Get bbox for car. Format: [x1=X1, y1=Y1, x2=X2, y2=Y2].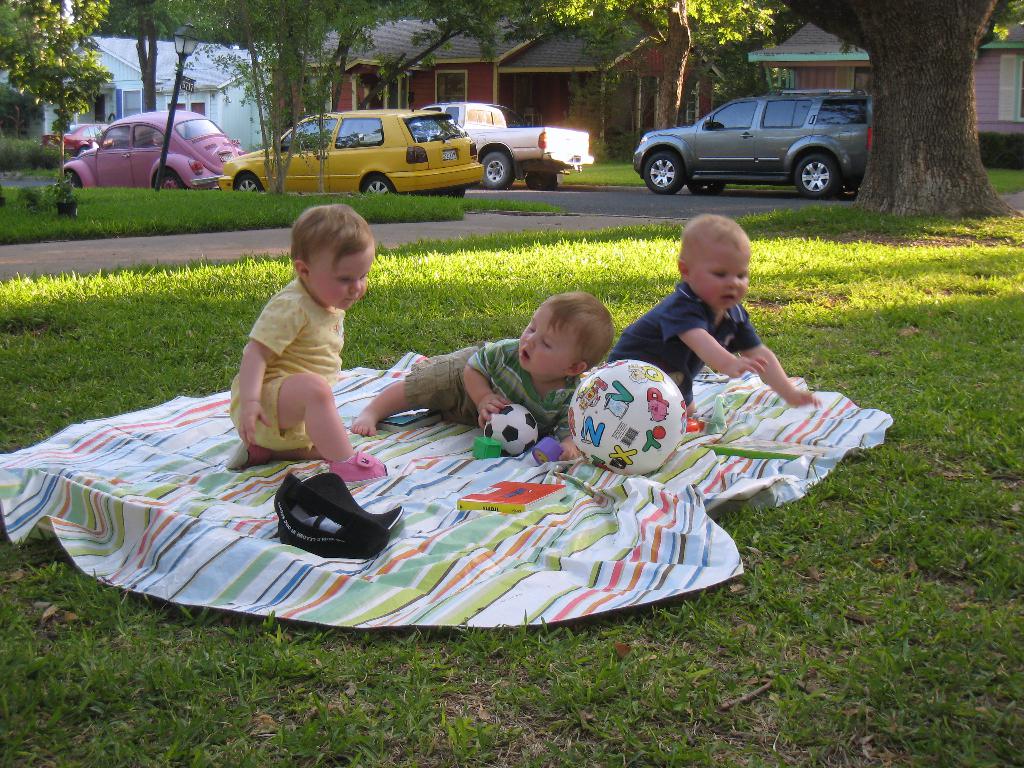
[x1=39, y1=121, x2=111, y2=152].
